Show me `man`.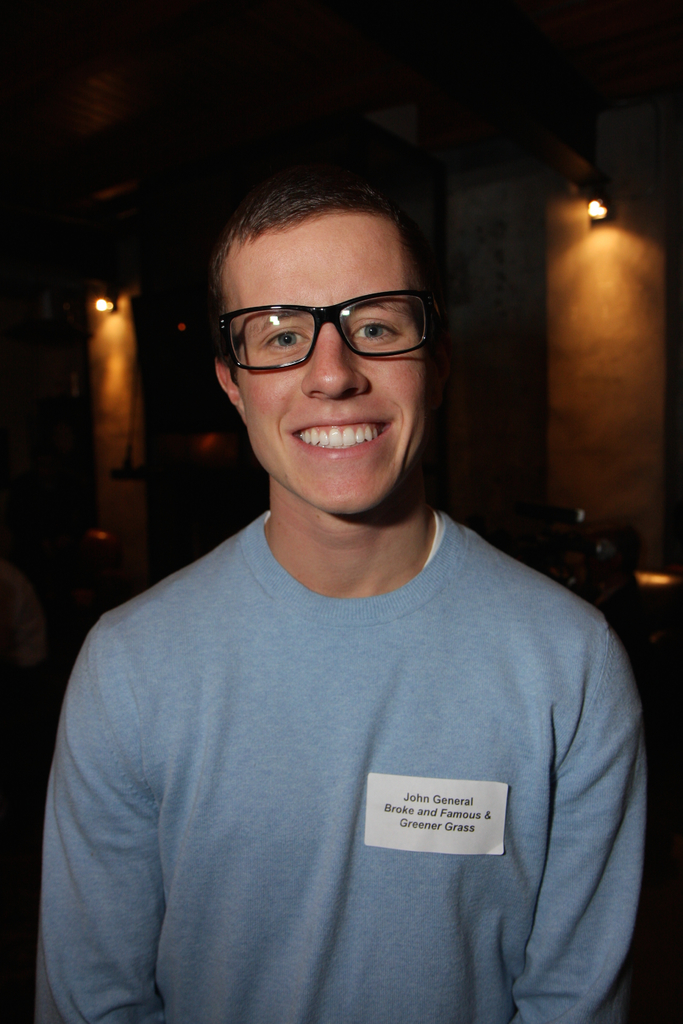
`man` is here: 42 168 652 1023.
